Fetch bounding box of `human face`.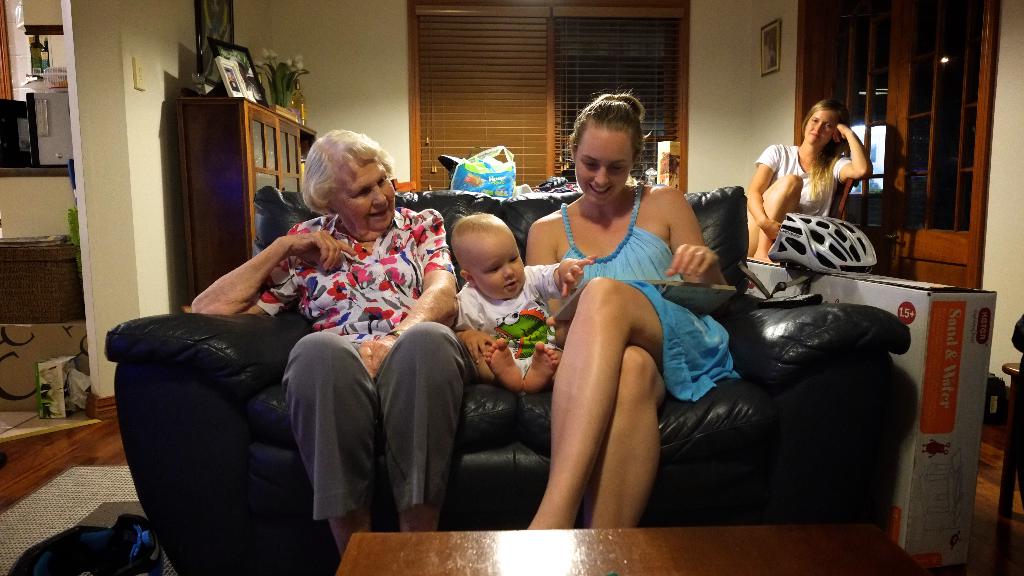
Bbox: (x1=333, y1=167, x2=396, y2=232).
